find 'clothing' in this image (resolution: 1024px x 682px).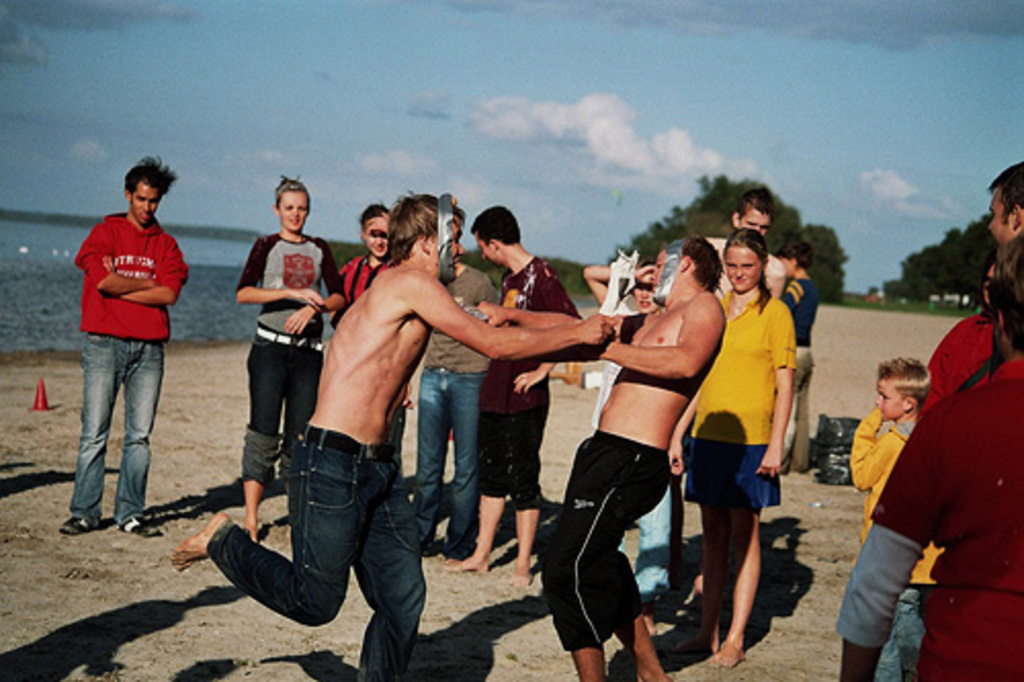
locate(475, 256, 584, 516).
